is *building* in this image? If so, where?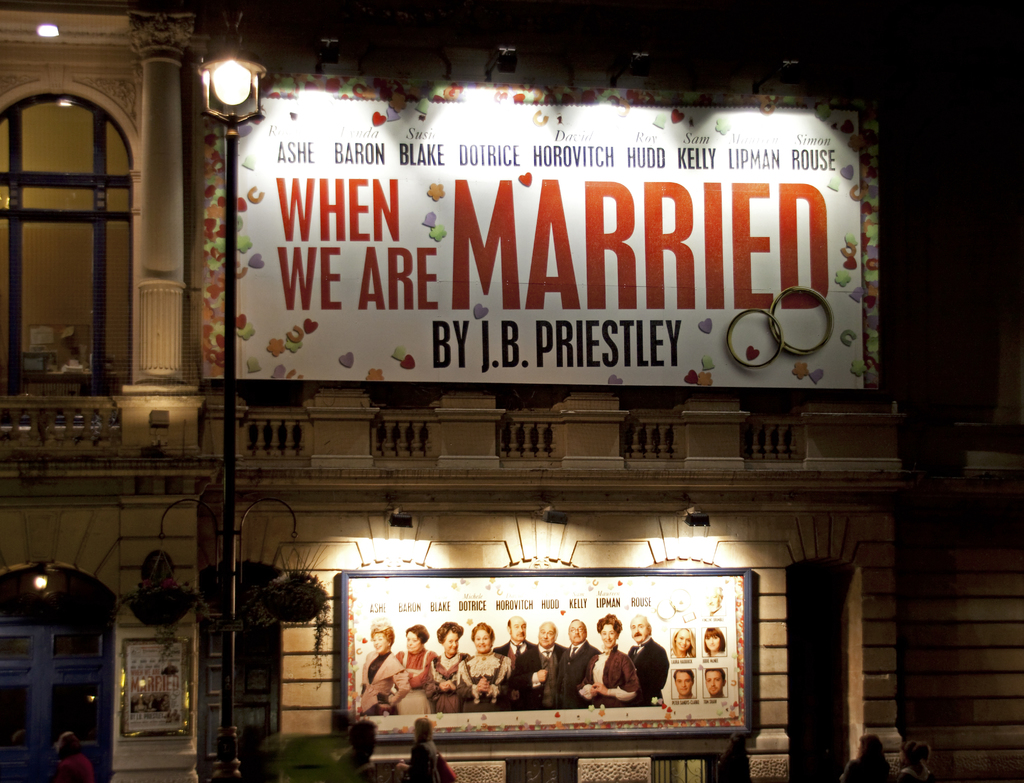
Yes, at locate(0, 0, 1023, 782).
